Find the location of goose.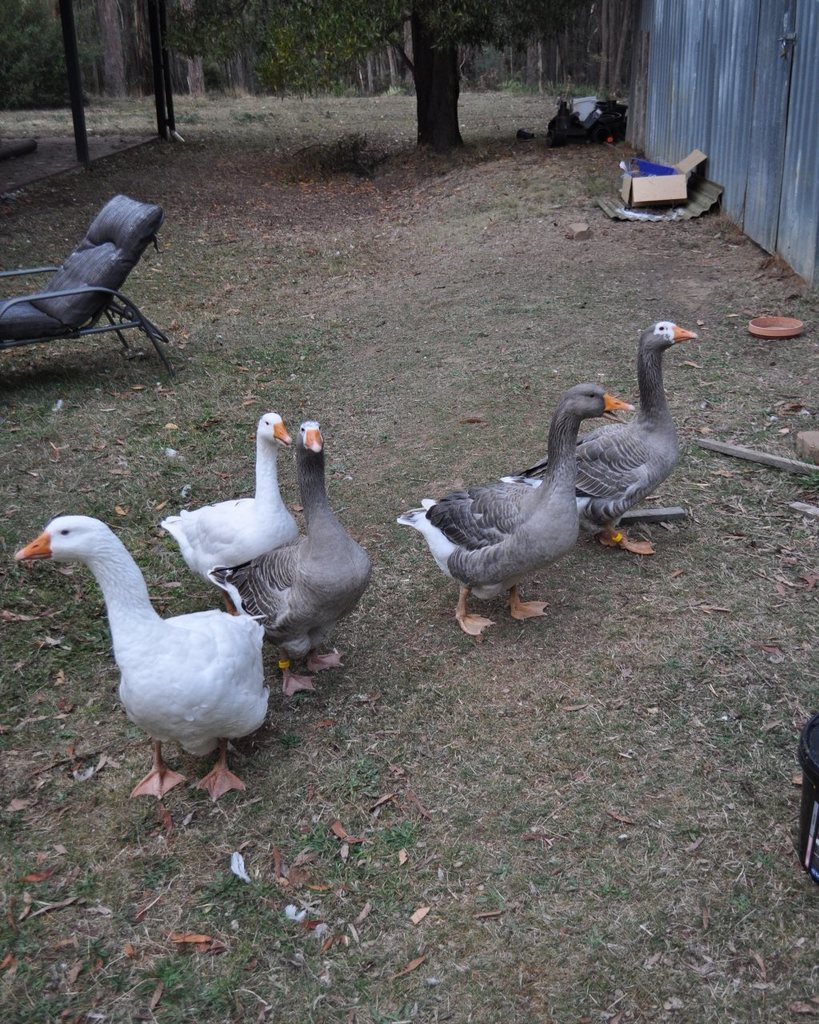
Location: bbox(396, 385, 632, 642).
